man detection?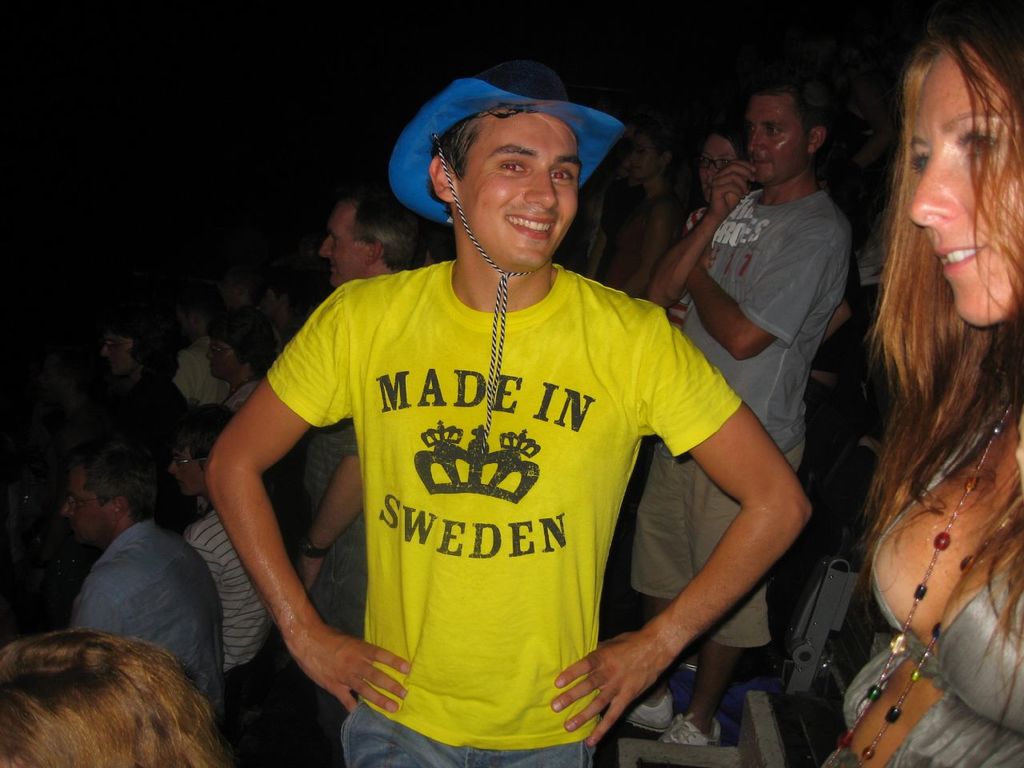
box(299, 194, 423, 639)
